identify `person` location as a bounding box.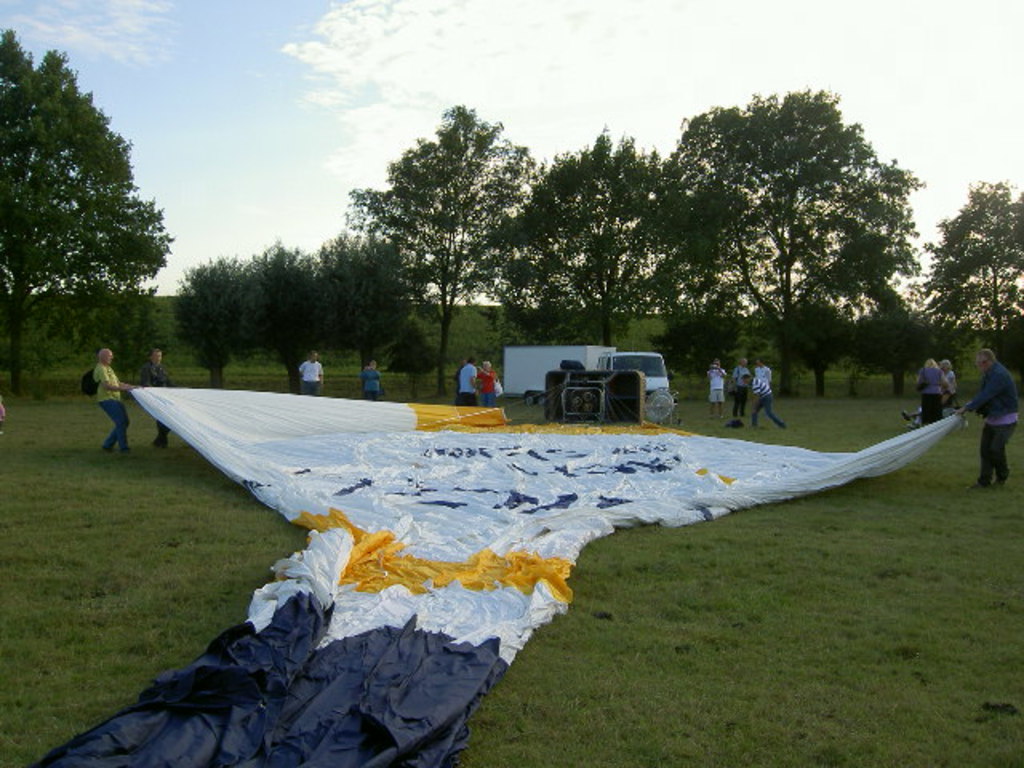
crop(451, 354, 478, 406).
